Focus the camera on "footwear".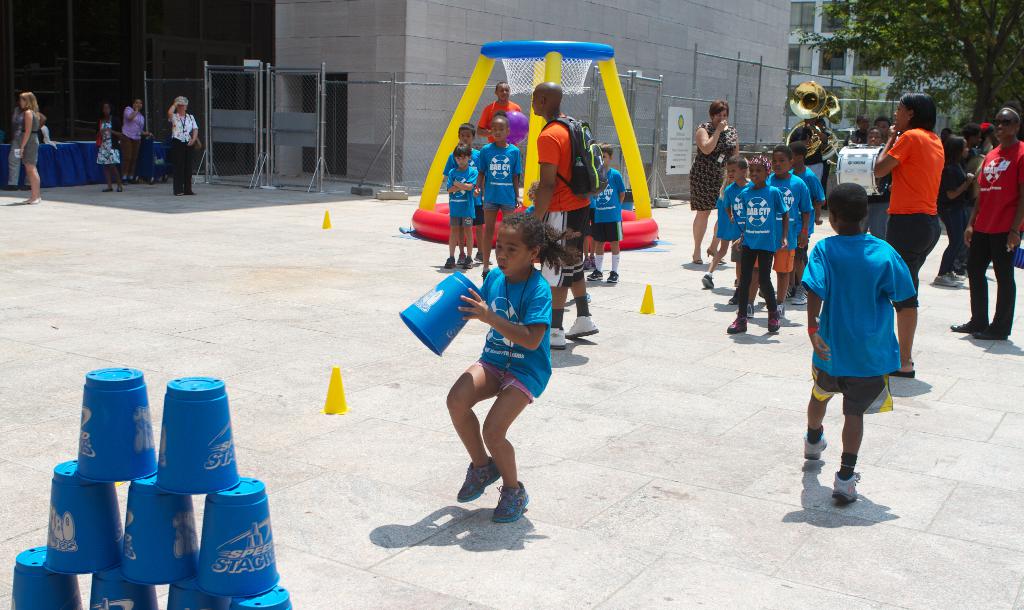
Focus region: (702, 274, 712, 289).
